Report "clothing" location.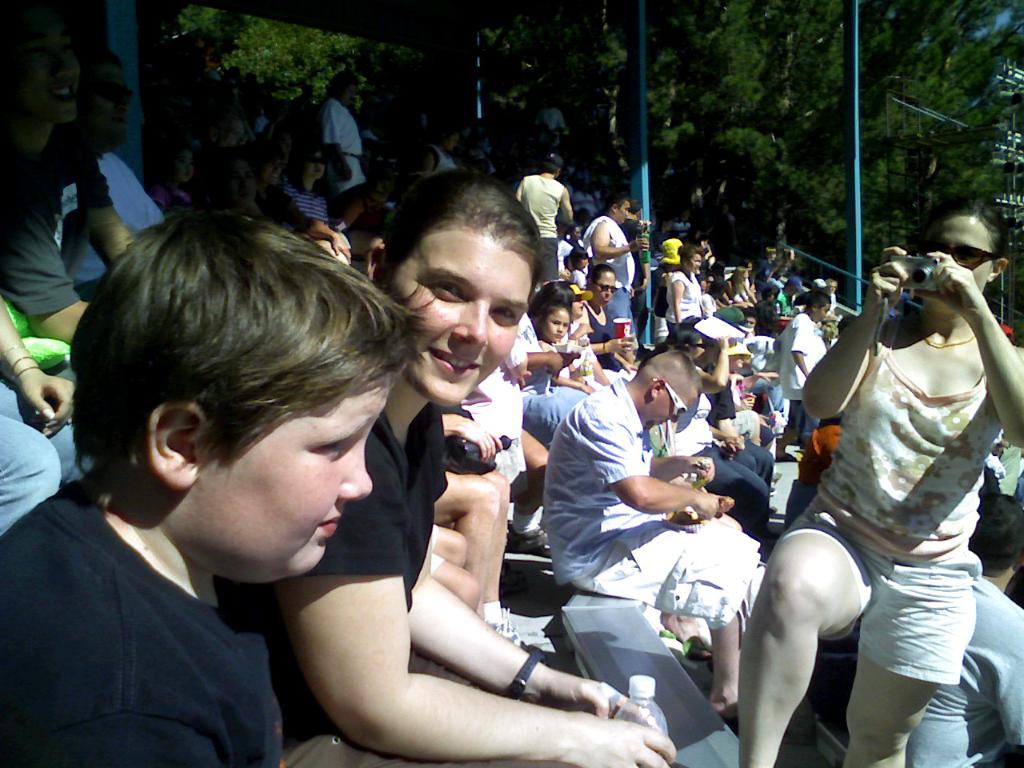
Report: 324 99 366 199.
